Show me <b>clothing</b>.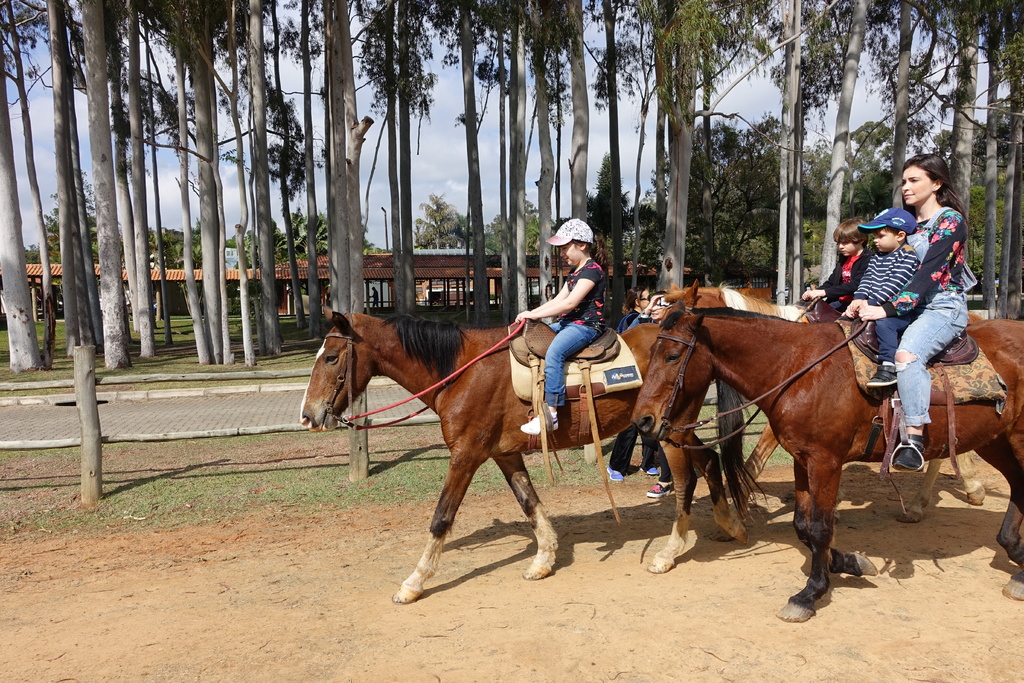
<b>clothing</b> is here: x1=541 y1=260 x2=608 y2=409.
